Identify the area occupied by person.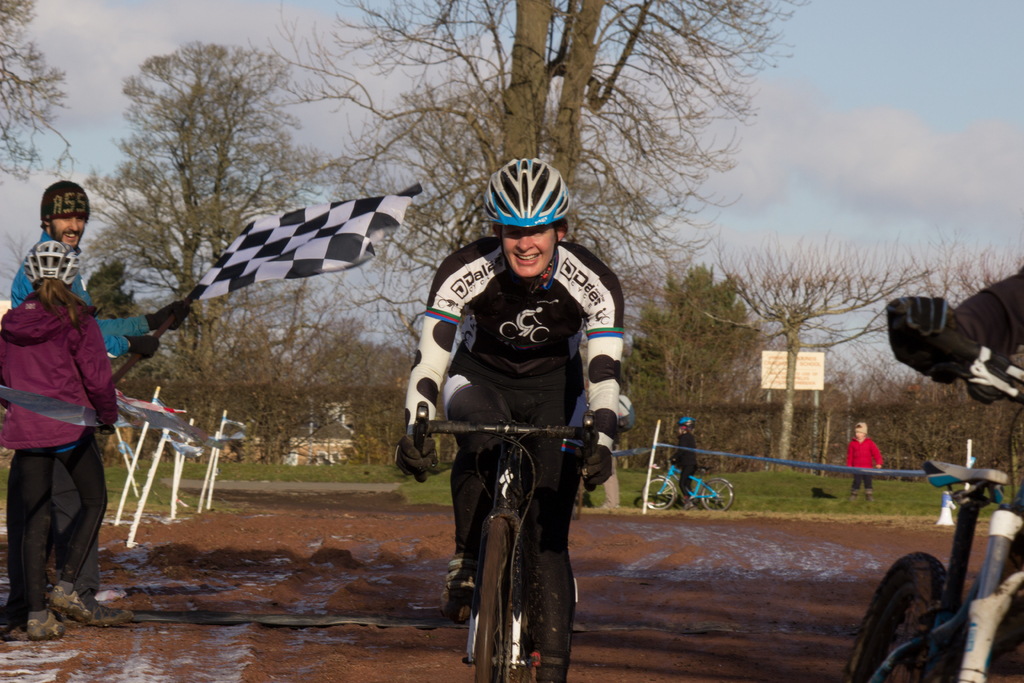
Area: locate(890, 265, 1023, 388).
